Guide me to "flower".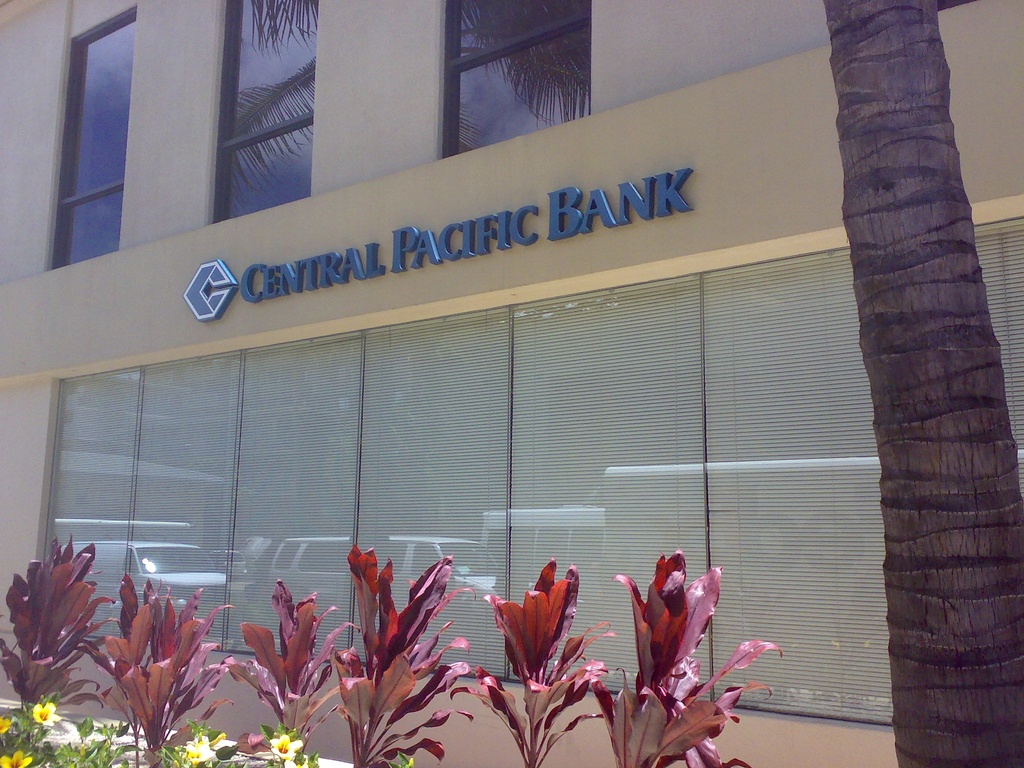
Guidance: bbox=[178, 733, 219, 767].
